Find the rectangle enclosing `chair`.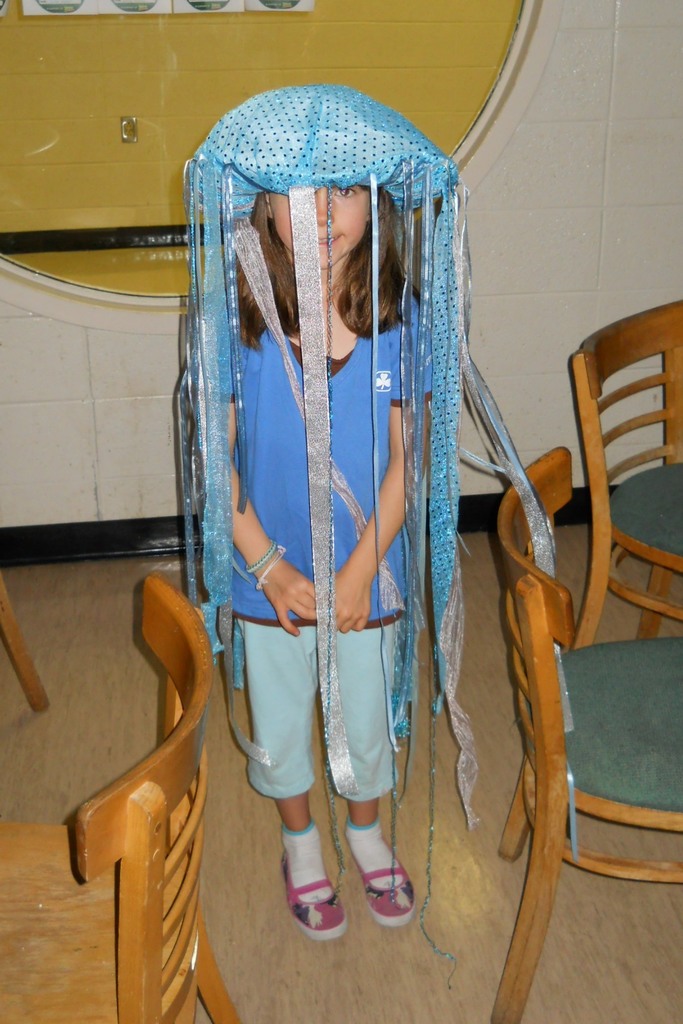
x1=483, y1=507, x2=675, y2=1015.
